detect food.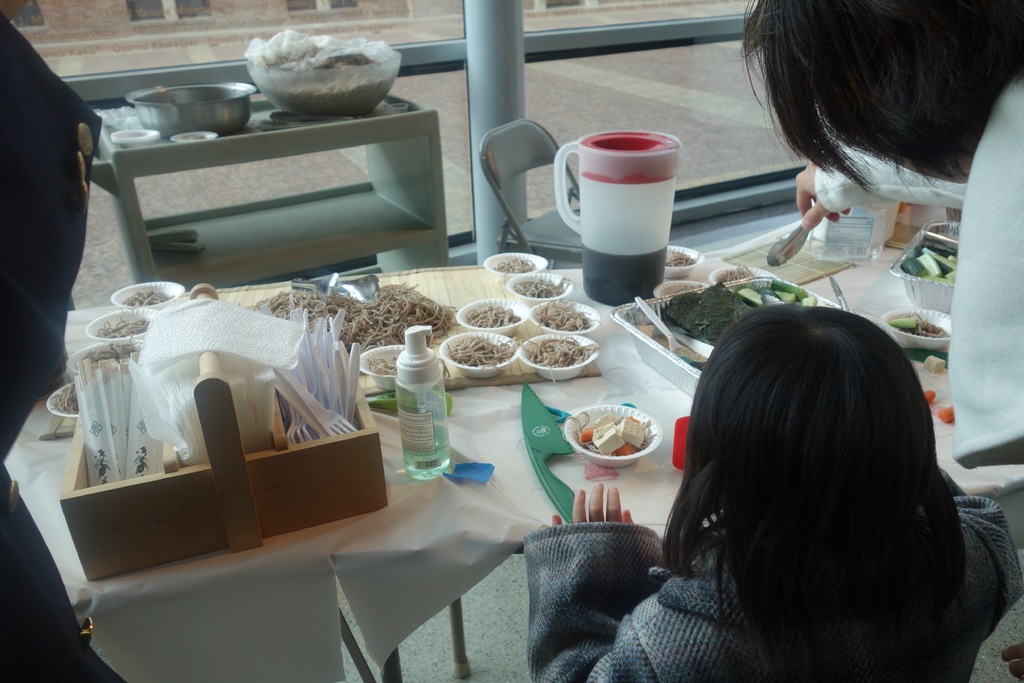
Detected at <box>519,338,604,383</box>.
